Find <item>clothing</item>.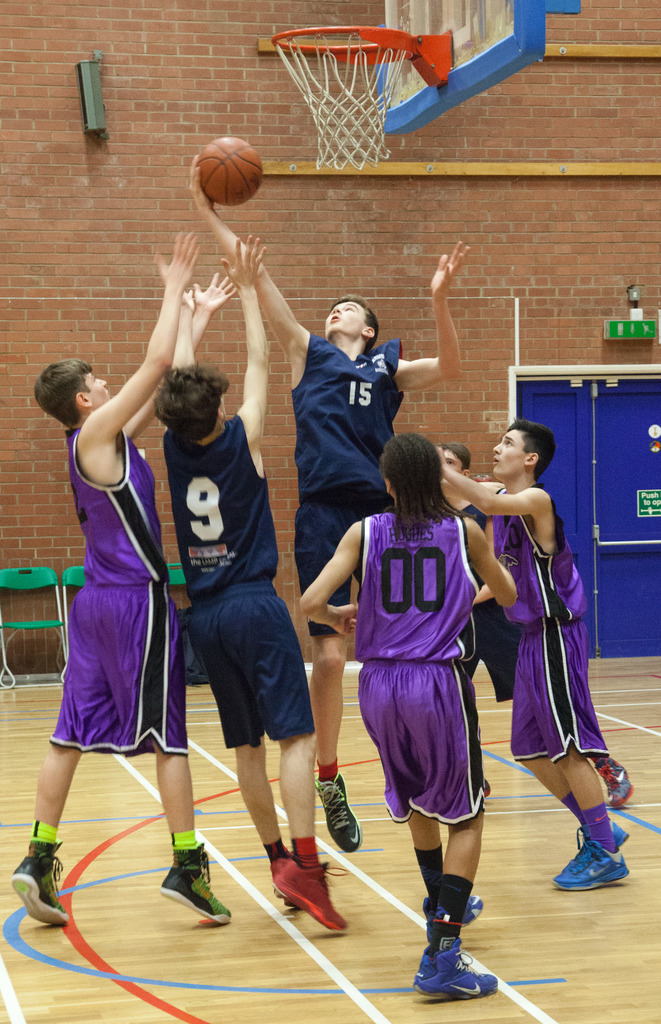
<box>168,409,320,746</box>.
